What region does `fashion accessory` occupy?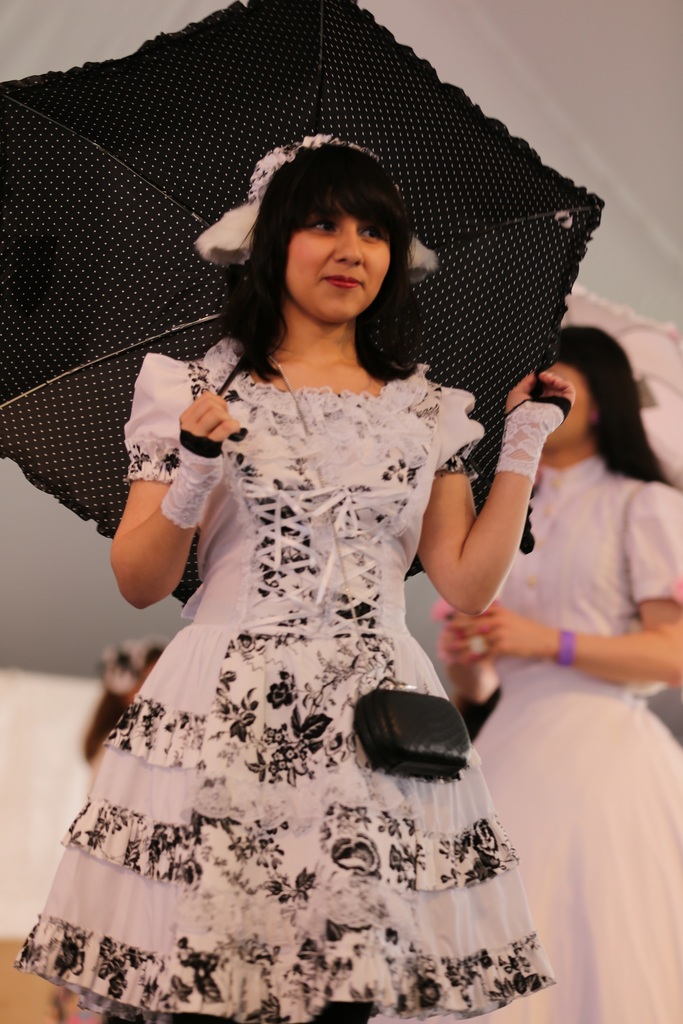
bbox=[488, 390, 572, 488].
